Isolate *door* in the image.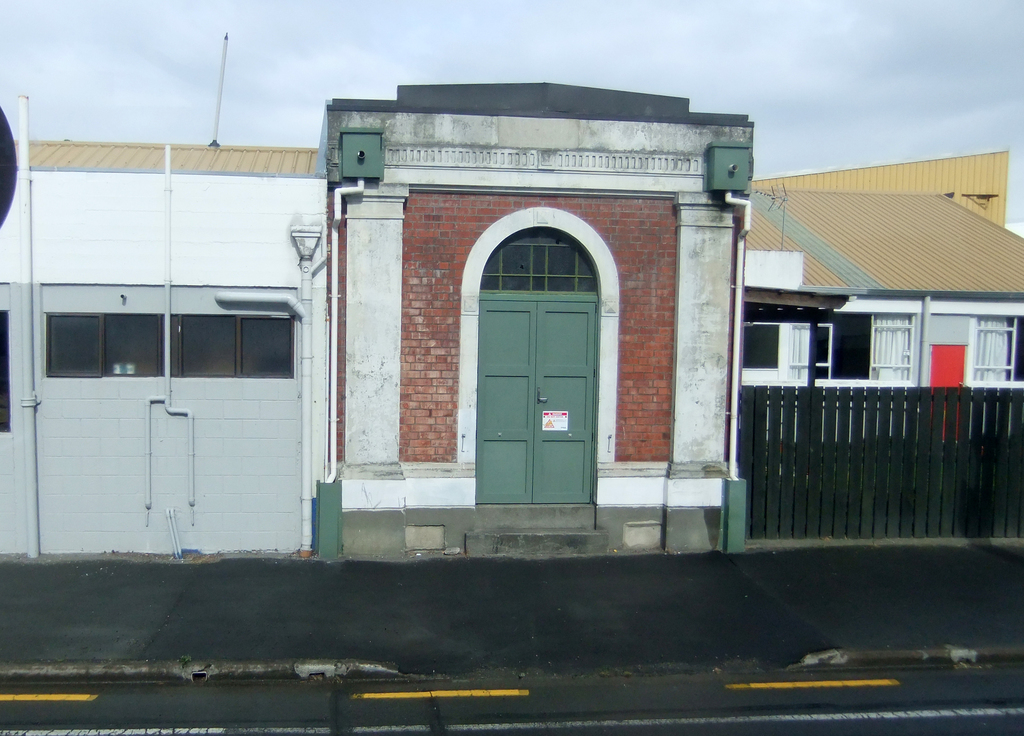
Isolated region: region(475, 216, 602, 539).
